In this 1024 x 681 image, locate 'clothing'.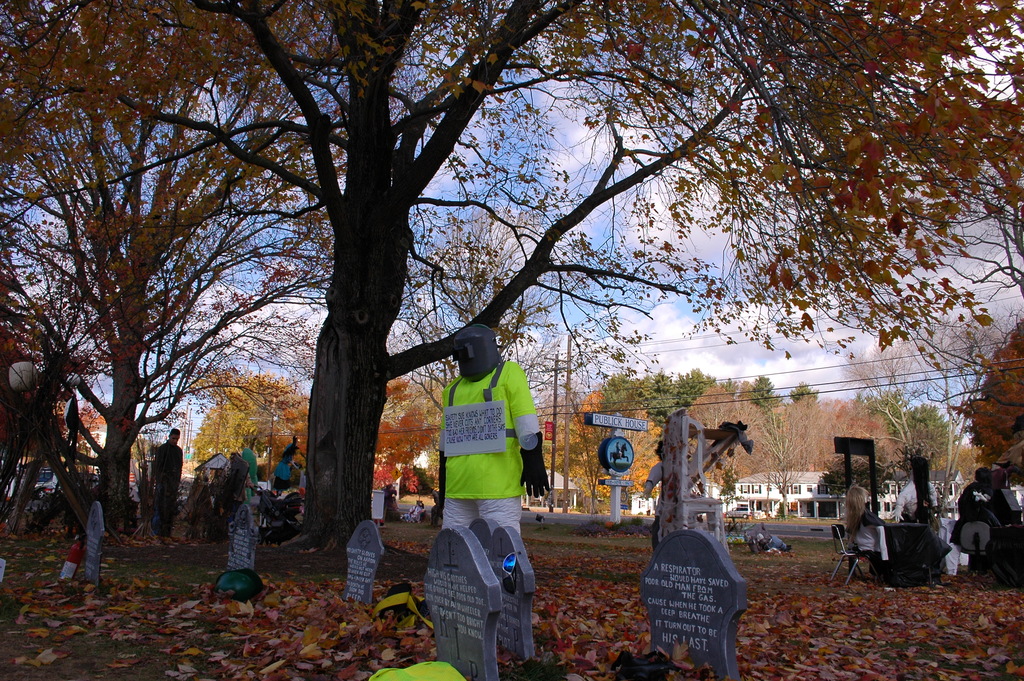
Bounding box: left=892, top=482, right=936, bottom=518.
